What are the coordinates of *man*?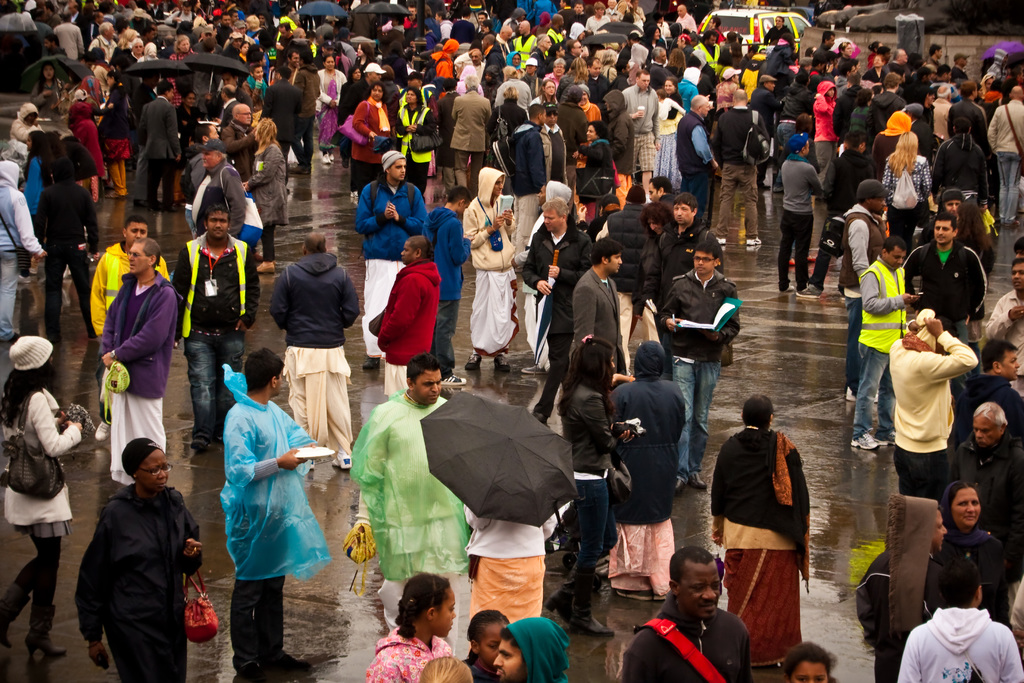
detection(986, 258, 1023, 397).
